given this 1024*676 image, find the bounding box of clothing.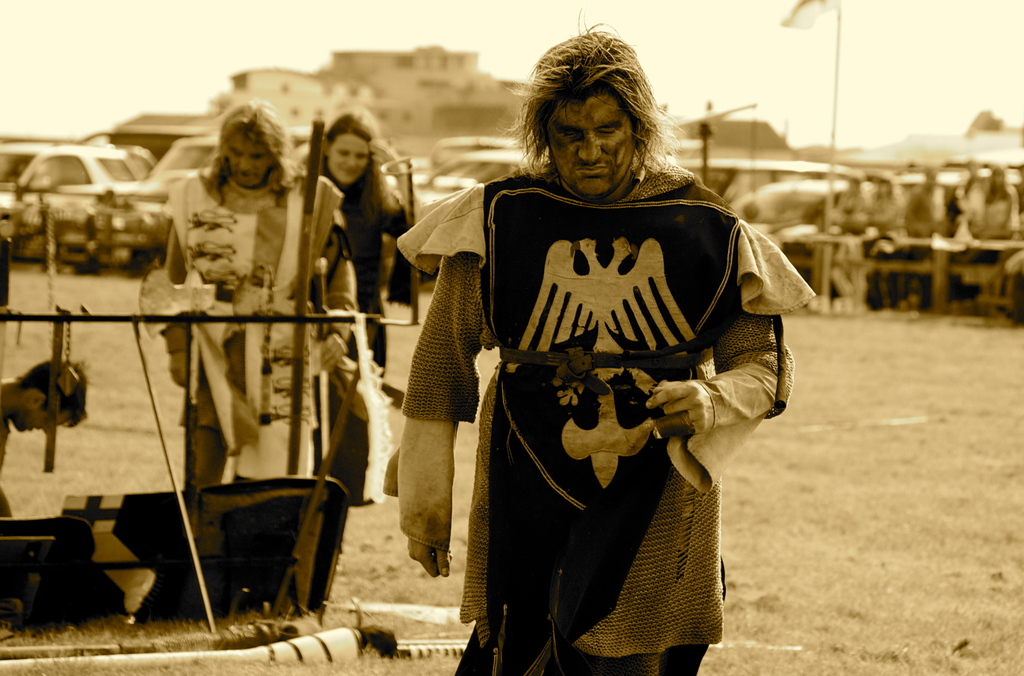
select_region(420, 128, 790, 675).
